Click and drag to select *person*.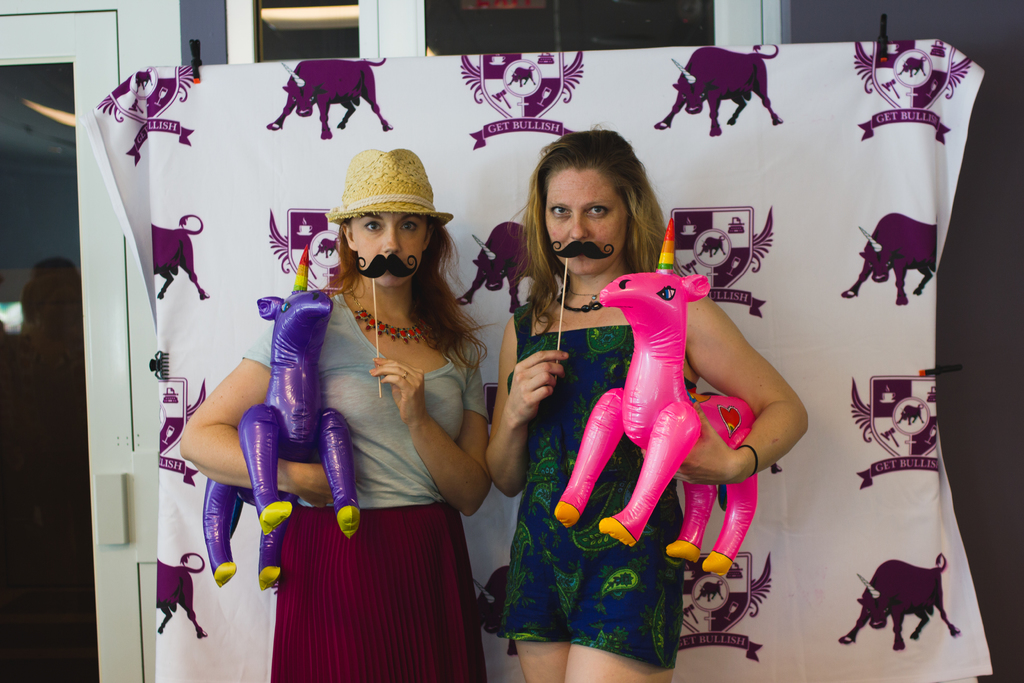
Selection: Rect(490, 124, 808, 682).
